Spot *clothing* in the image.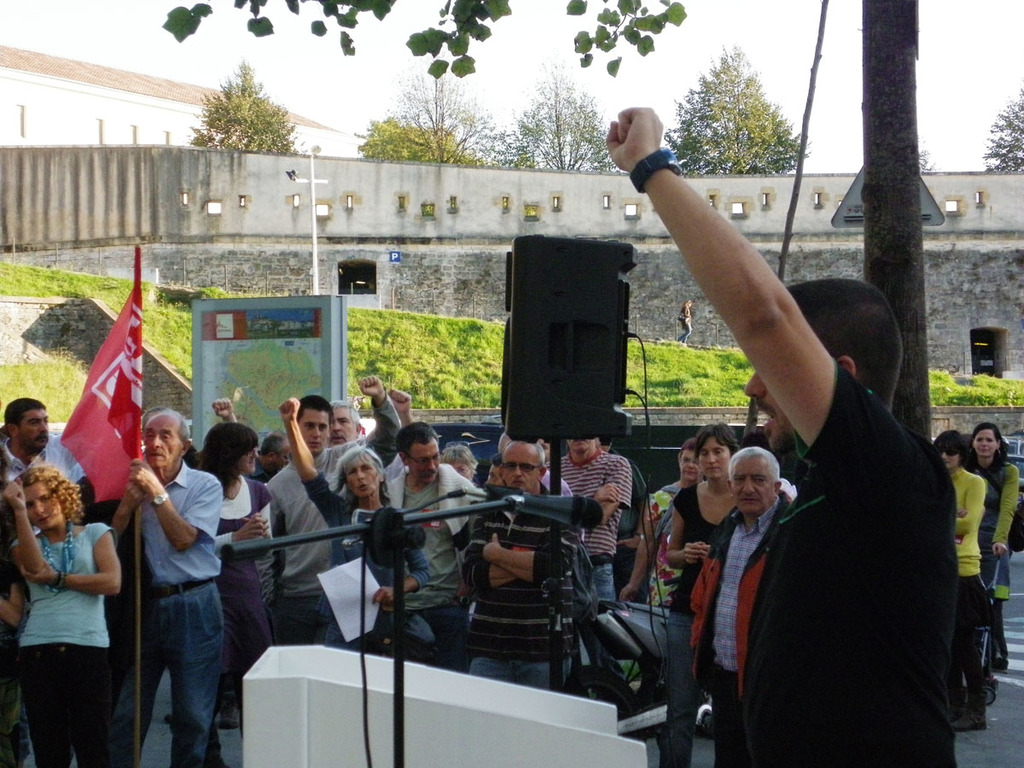
*clothing* found at <region>260, 392, 404, 640</region>.
